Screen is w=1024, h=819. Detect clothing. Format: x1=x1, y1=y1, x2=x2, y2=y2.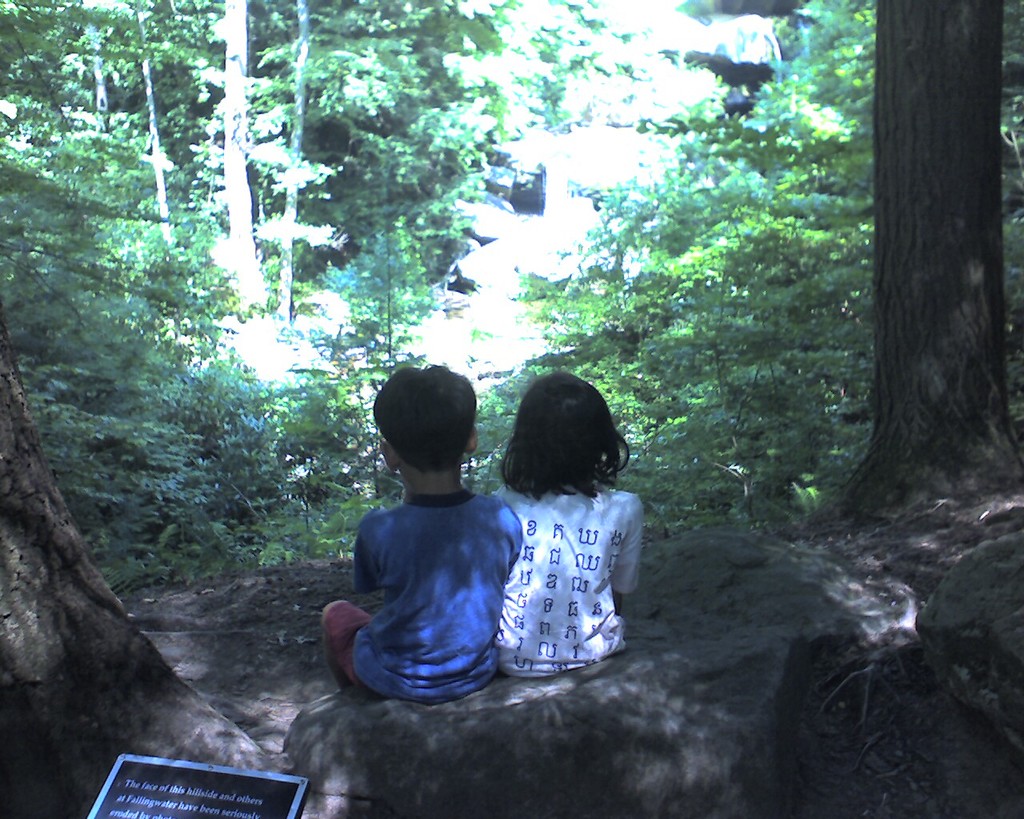
x1=485, y1=473, x2=650, y2=675.
